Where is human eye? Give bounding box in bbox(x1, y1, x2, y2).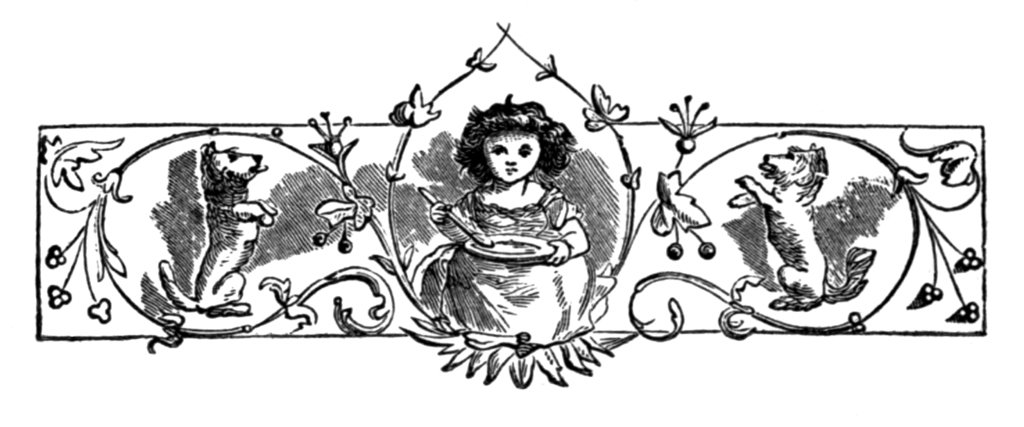
bbox(515, 138, 534, 158).
